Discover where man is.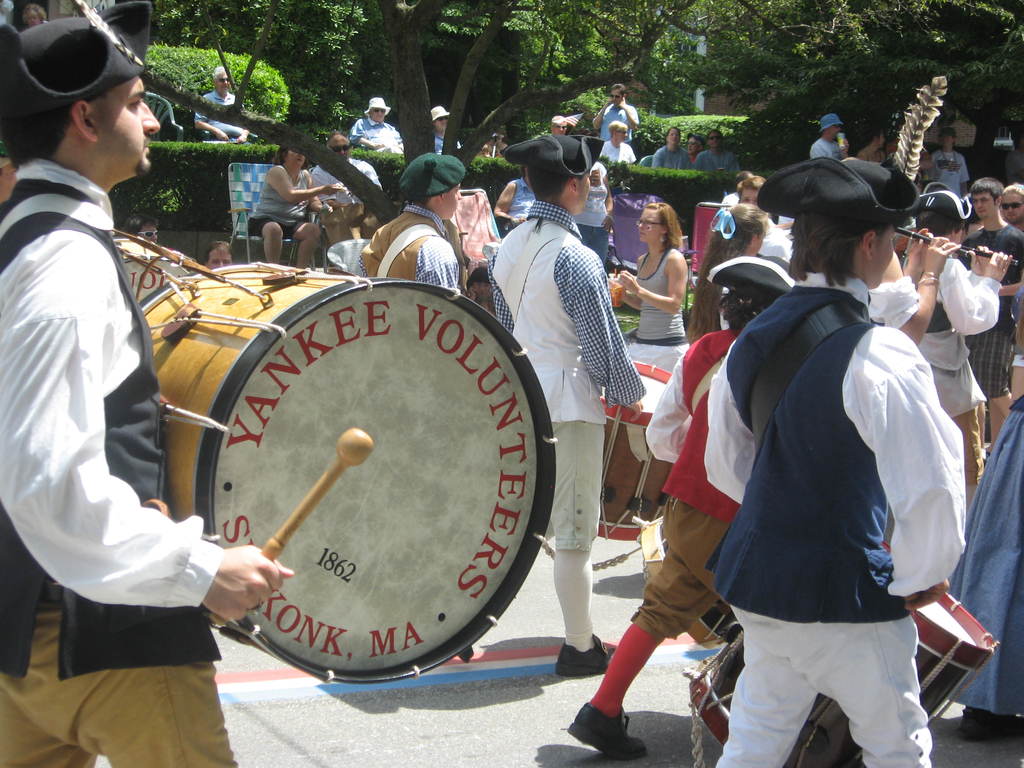
Discovered at BBox(695, 188, 980, 767).
